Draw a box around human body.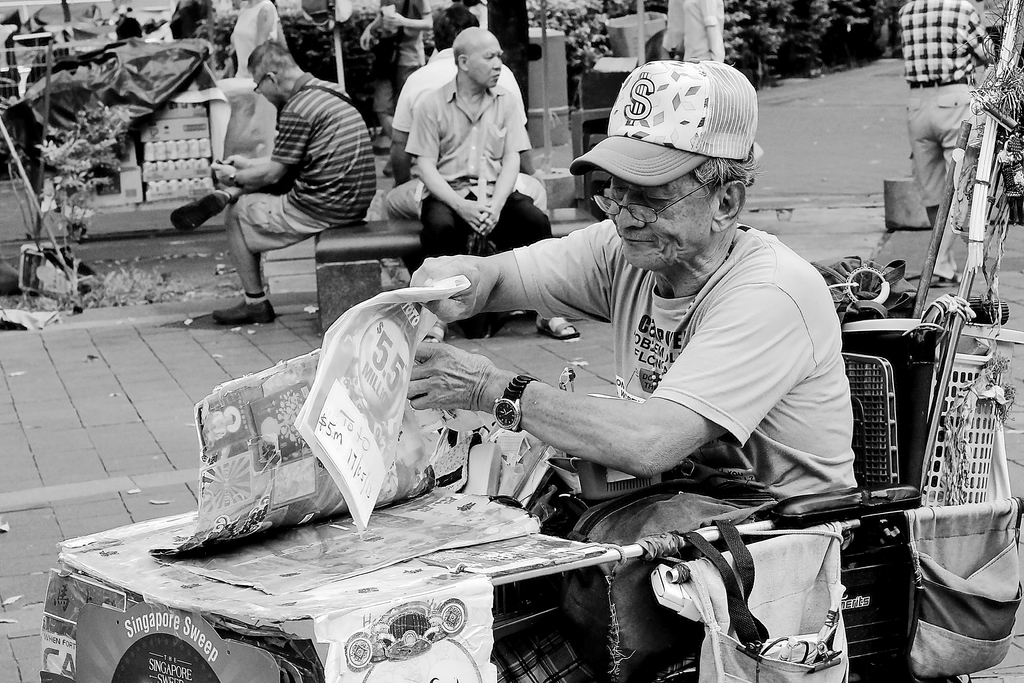
bbox(893, 0, 985, 277).
